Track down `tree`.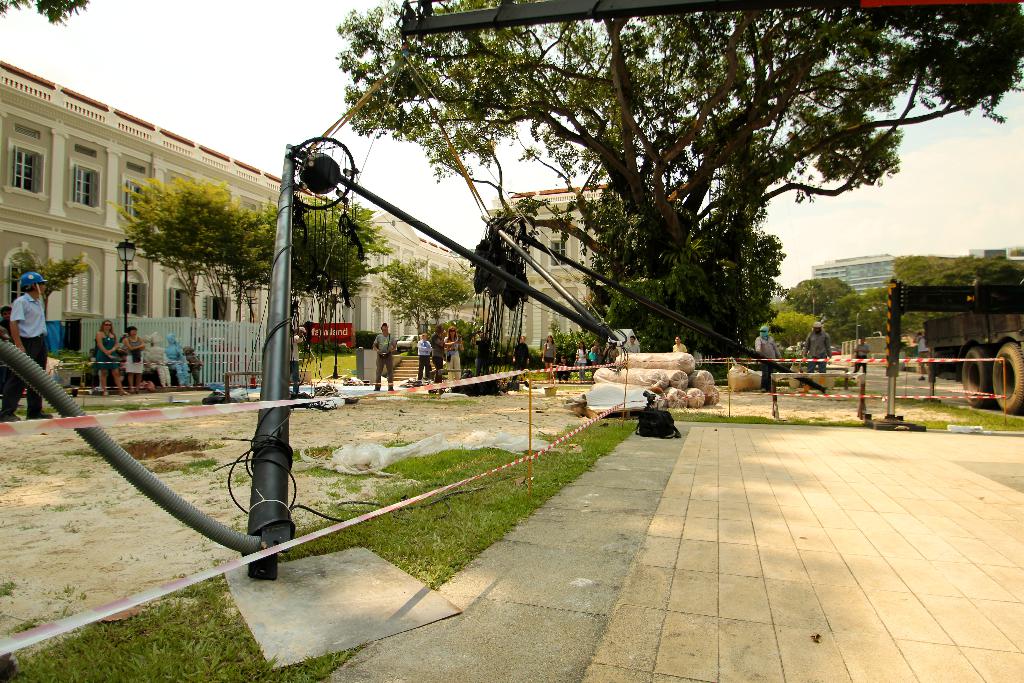
Tracked to 315, 22, 927, 367.
